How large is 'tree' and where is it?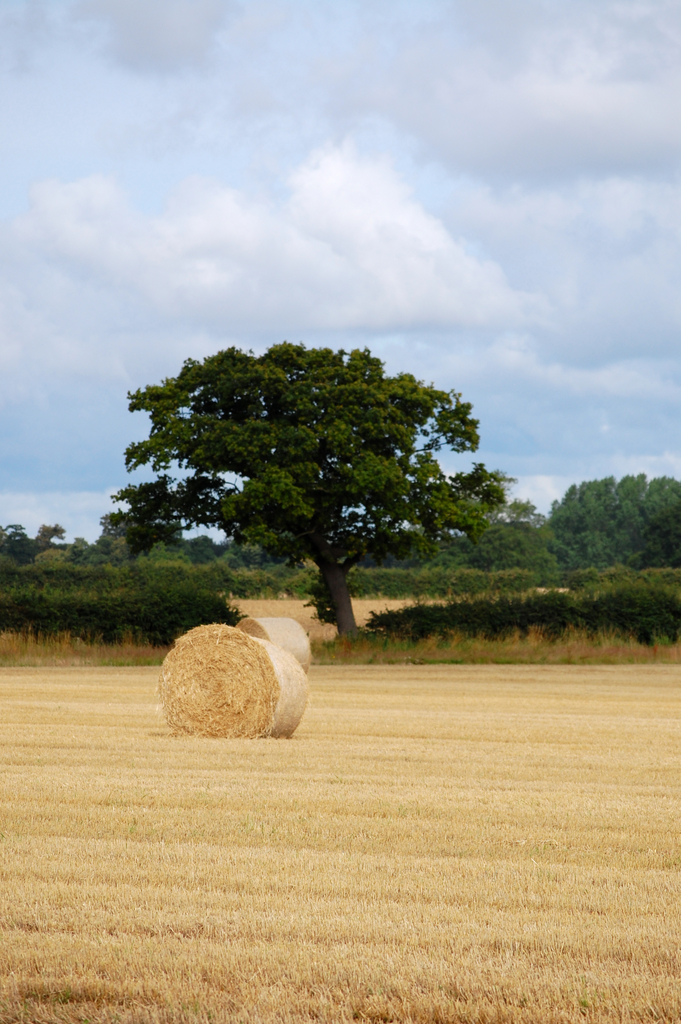
Bounding box: <region>42, 521, 66, 559</region>.
